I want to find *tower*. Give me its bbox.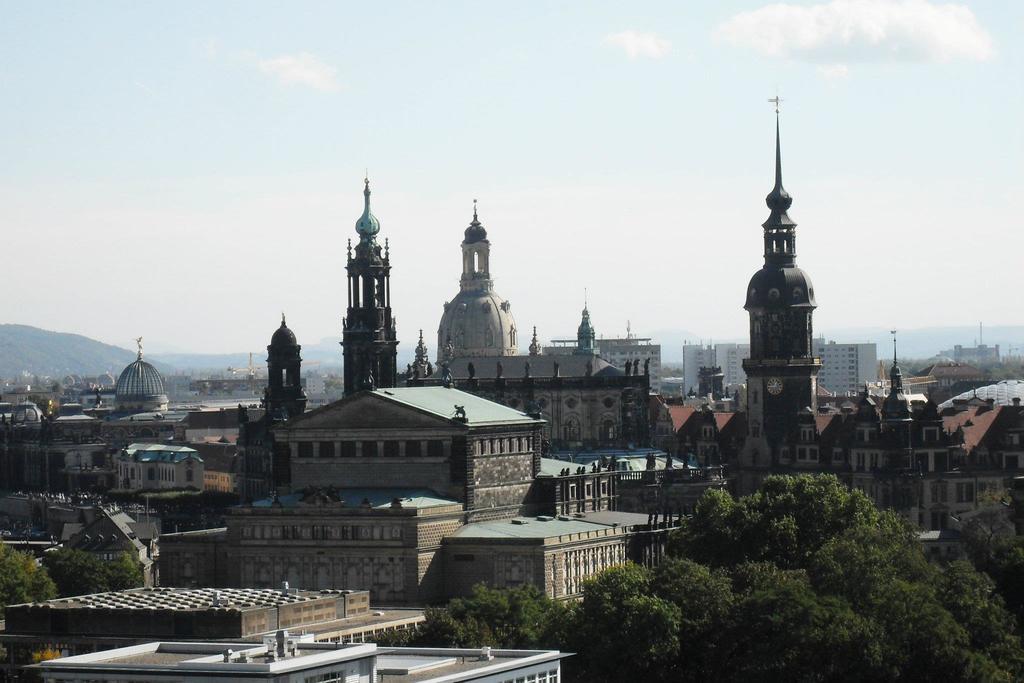
bbox(344, 189, 391, 391).
